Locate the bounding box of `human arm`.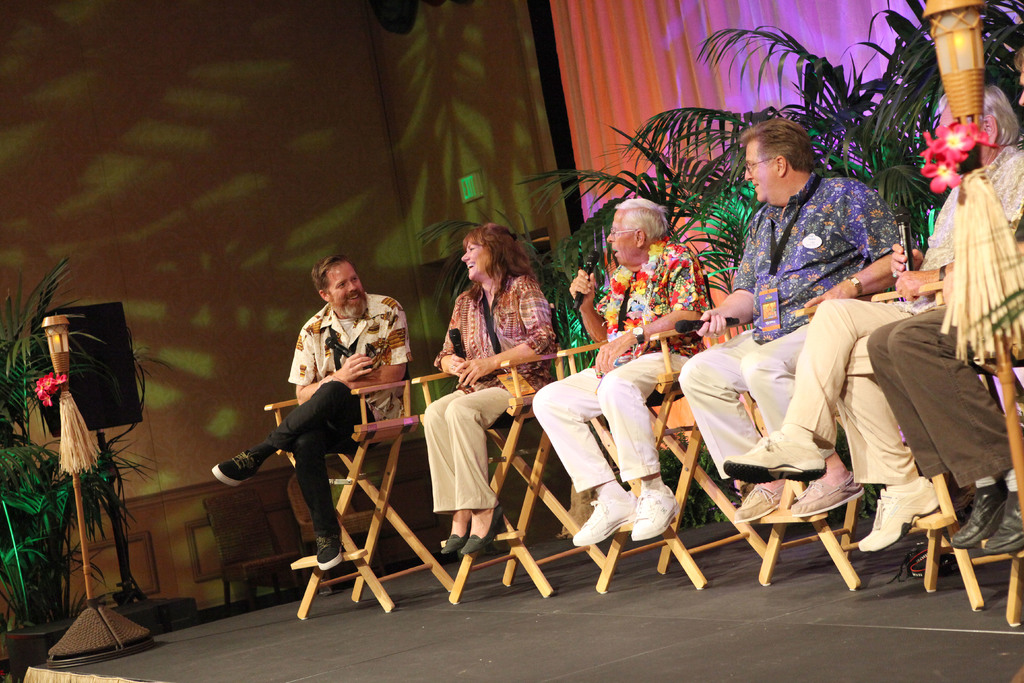
Bounding box: left=346, top=295, right=415, bottom=391.
